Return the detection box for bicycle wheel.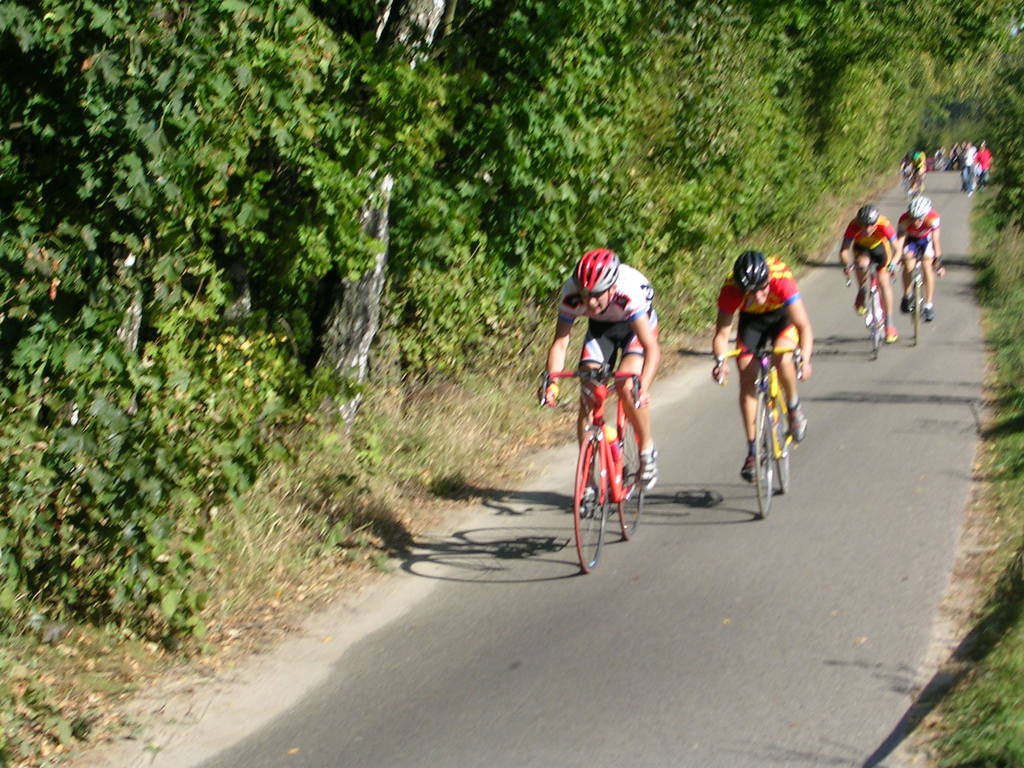
574:432:611:577.
